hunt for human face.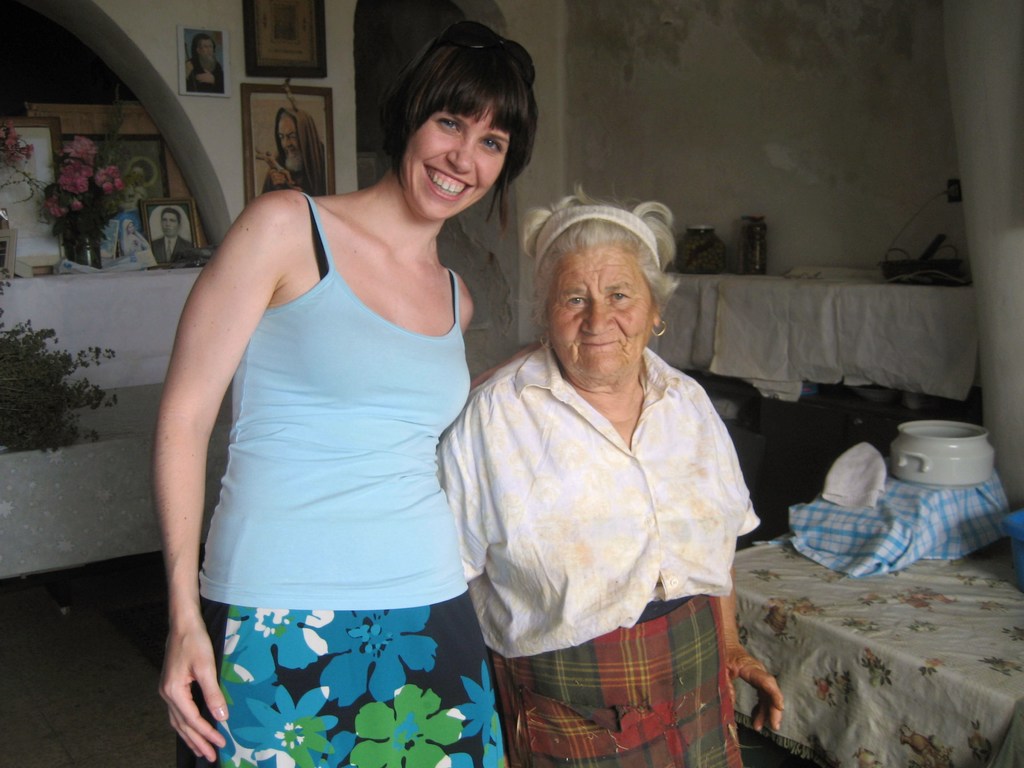
Hunted down at {"left": 129, "top": 165, "right": 147, "bottom": 184}.
